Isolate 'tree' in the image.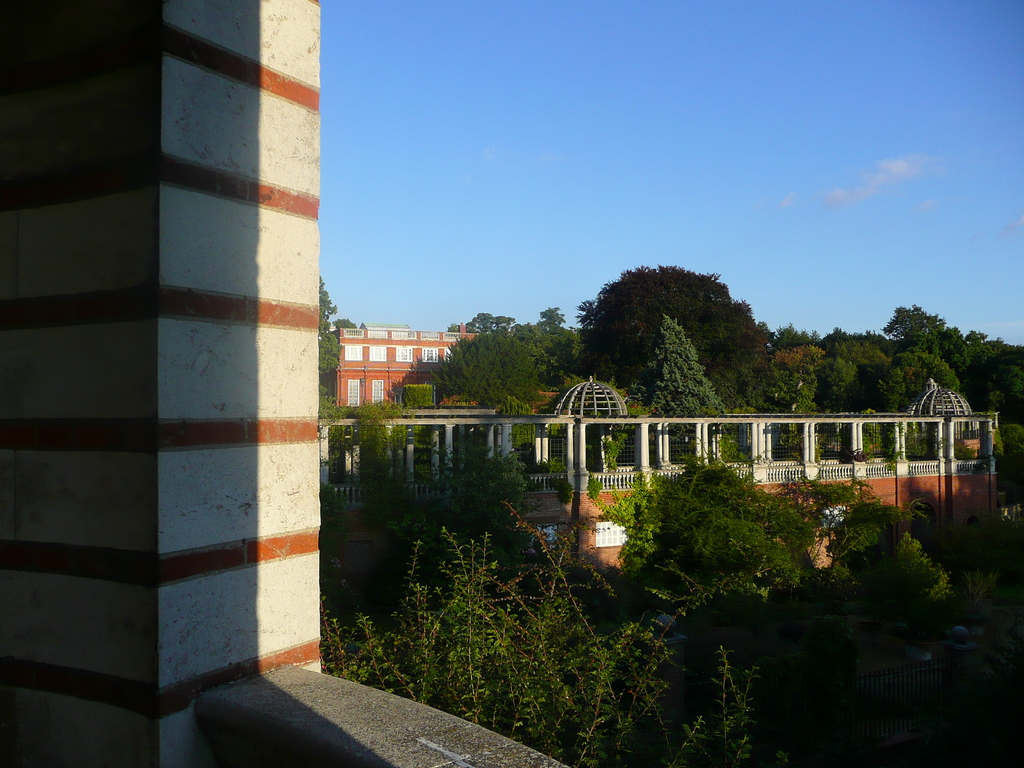
Isolated region: 567,267,772,394.
